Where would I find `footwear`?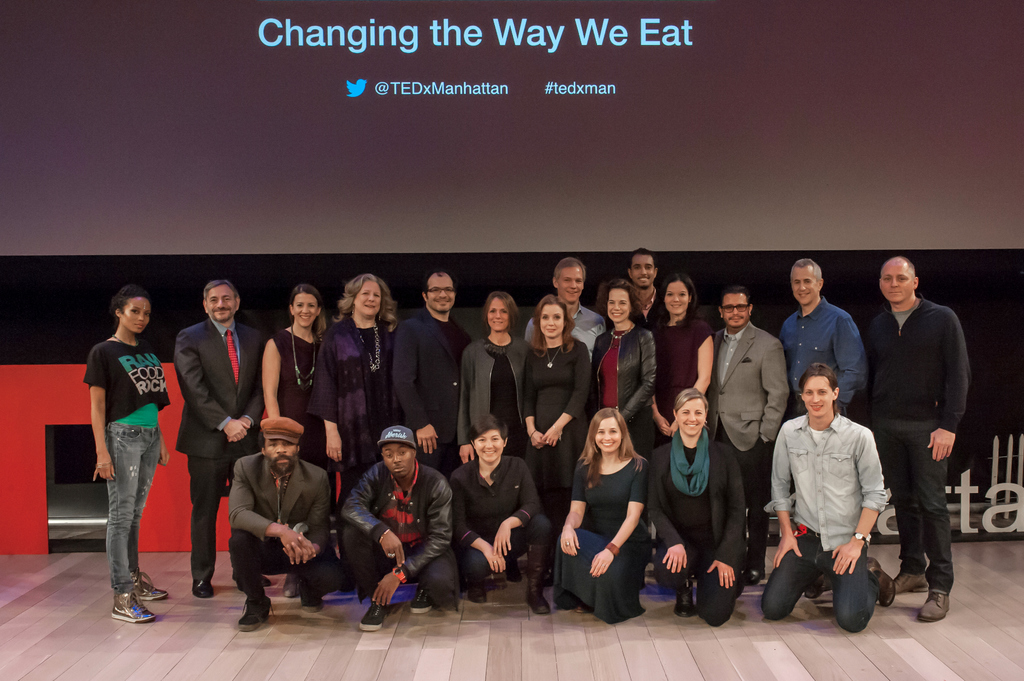
At BBox(239, 597, 274, 632).
